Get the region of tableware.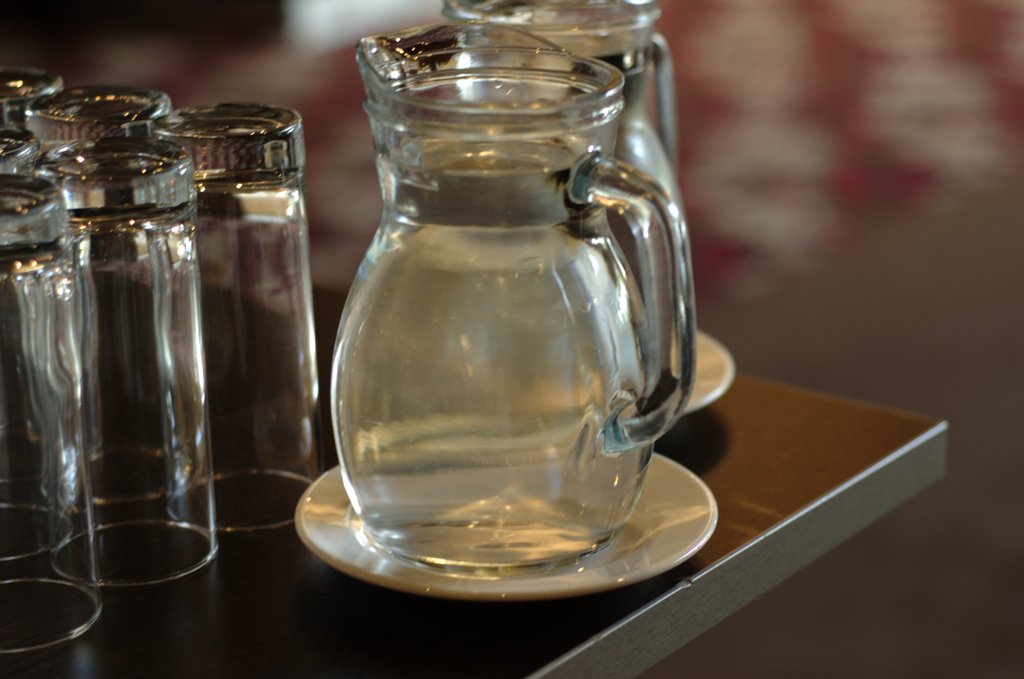
{"left": 444, "top": 0, "right": 682, "bottom": 402}.
